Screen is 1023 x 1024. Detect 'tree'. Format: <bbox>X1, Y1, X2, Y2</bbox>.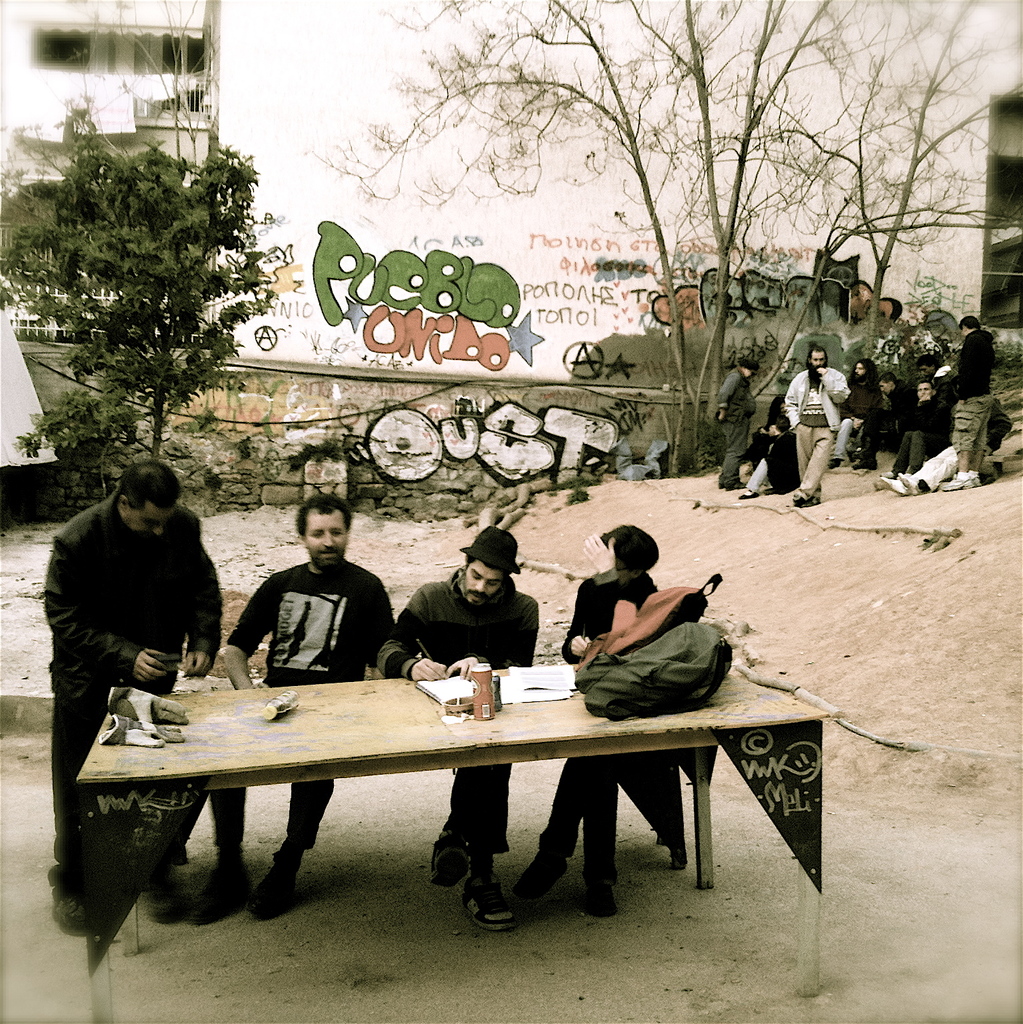
<bbox>313, 0, 1022, 469</bbox>.
